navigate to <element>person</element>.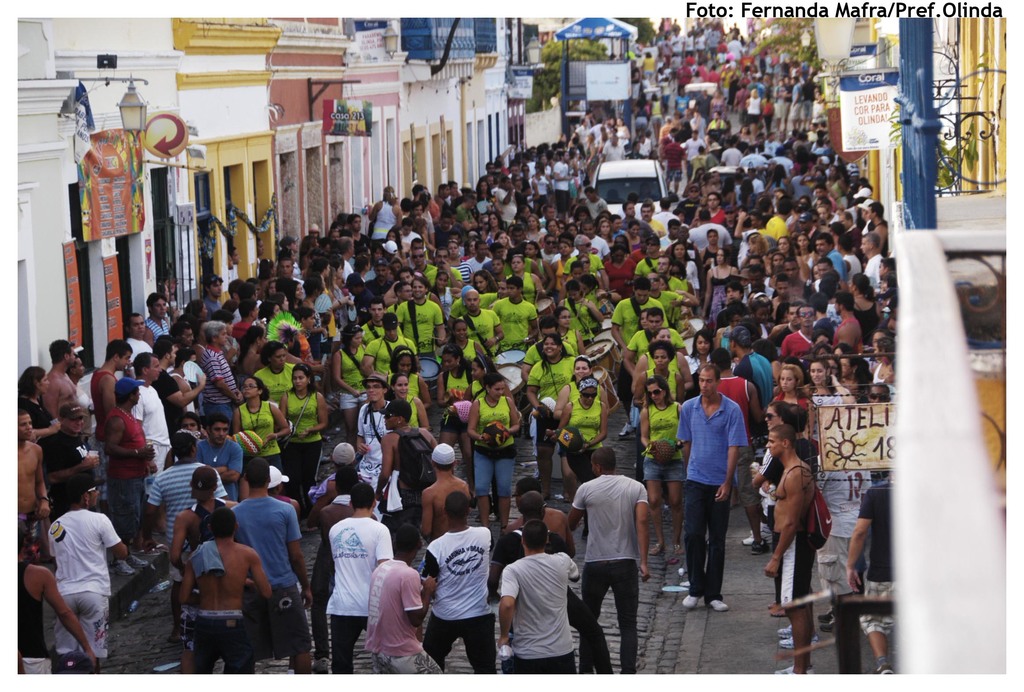
Navigation target: Rect(92, 338, 133, 481).
